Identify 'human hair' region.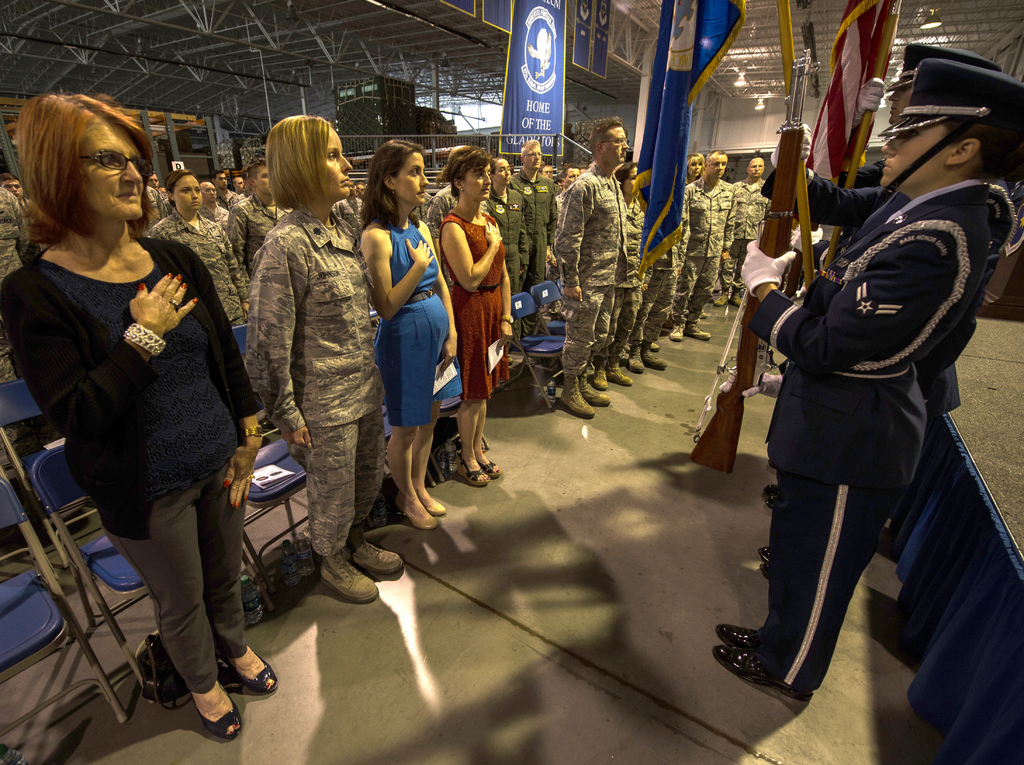
Region: bbox=[443, 135, 497, 198].
